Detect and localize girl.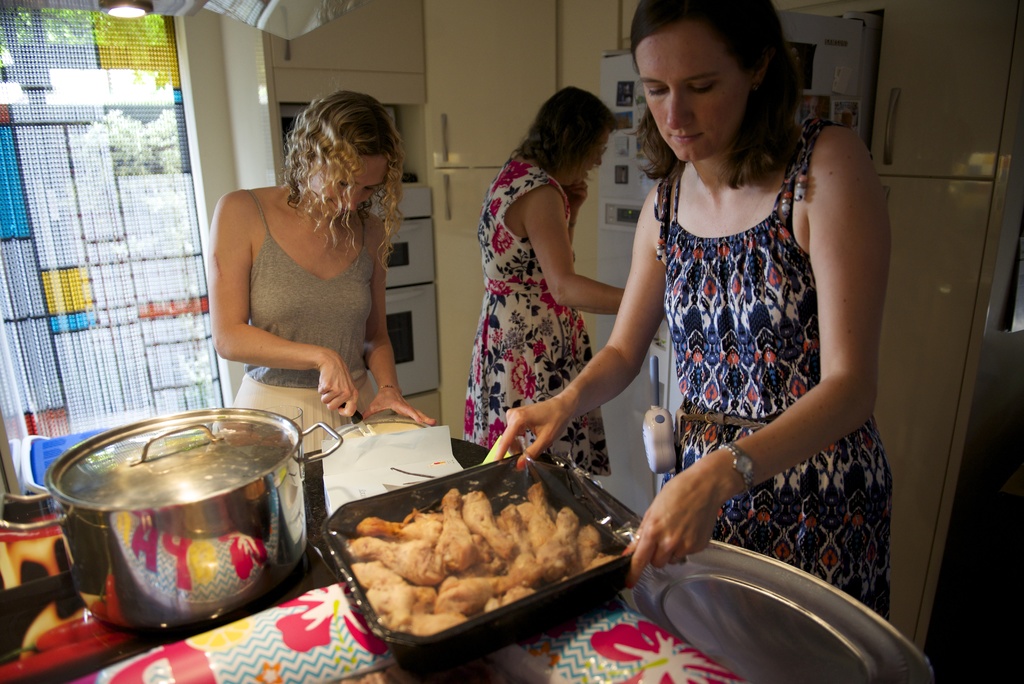
Localized at 211 86 438 488.
